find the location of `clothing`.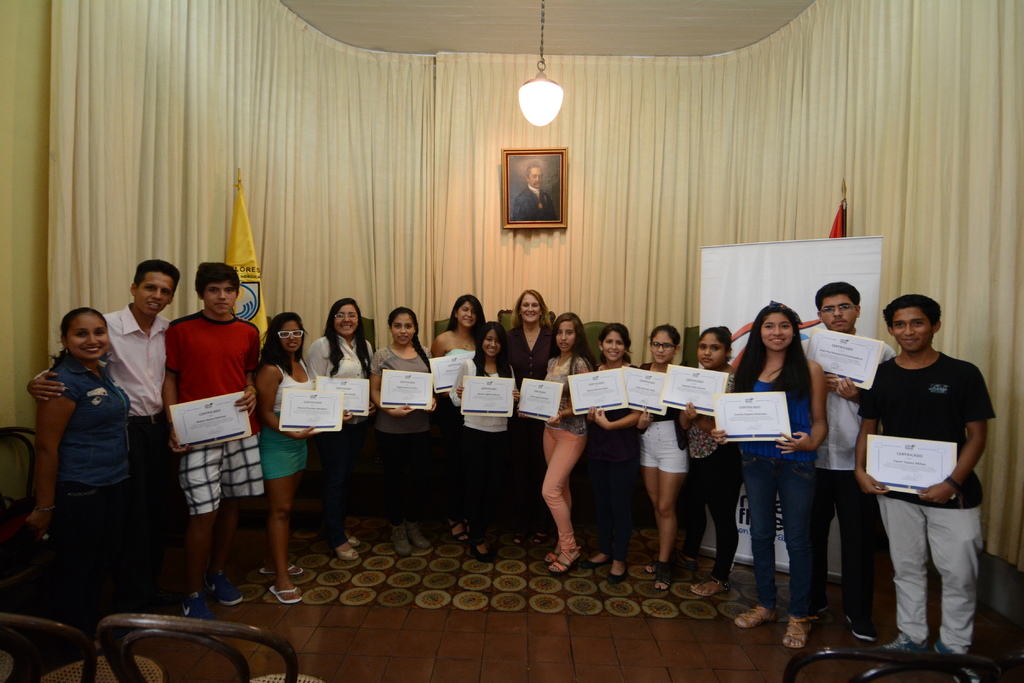
Location: [left=163, top=309, right=264, bottom=509].
